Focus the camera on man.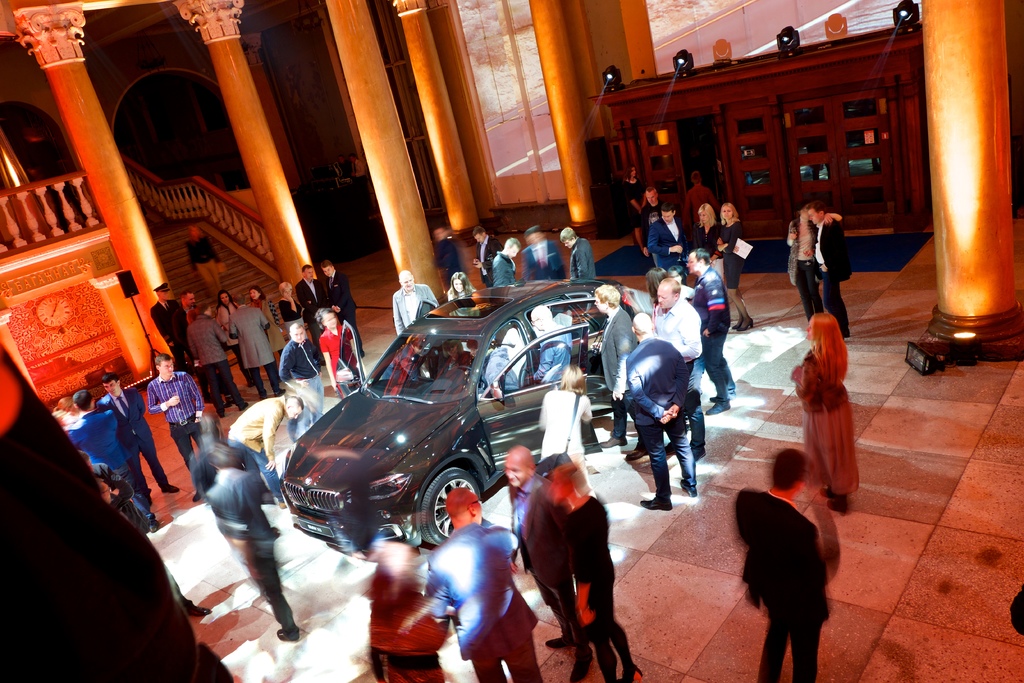
Focus region: [x1=635, y1=188, x2=662, y2=250].
